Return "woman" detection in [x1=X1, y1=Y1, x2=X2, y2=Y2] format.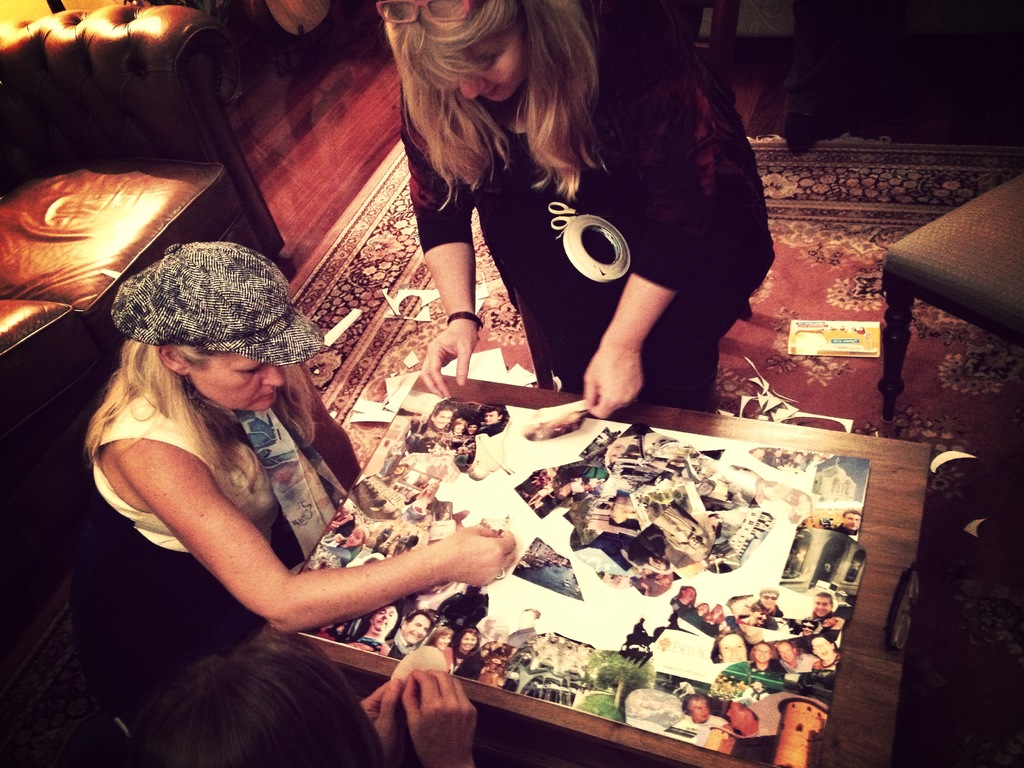
[x1=672, y1=692, x2=728, y2=730].
